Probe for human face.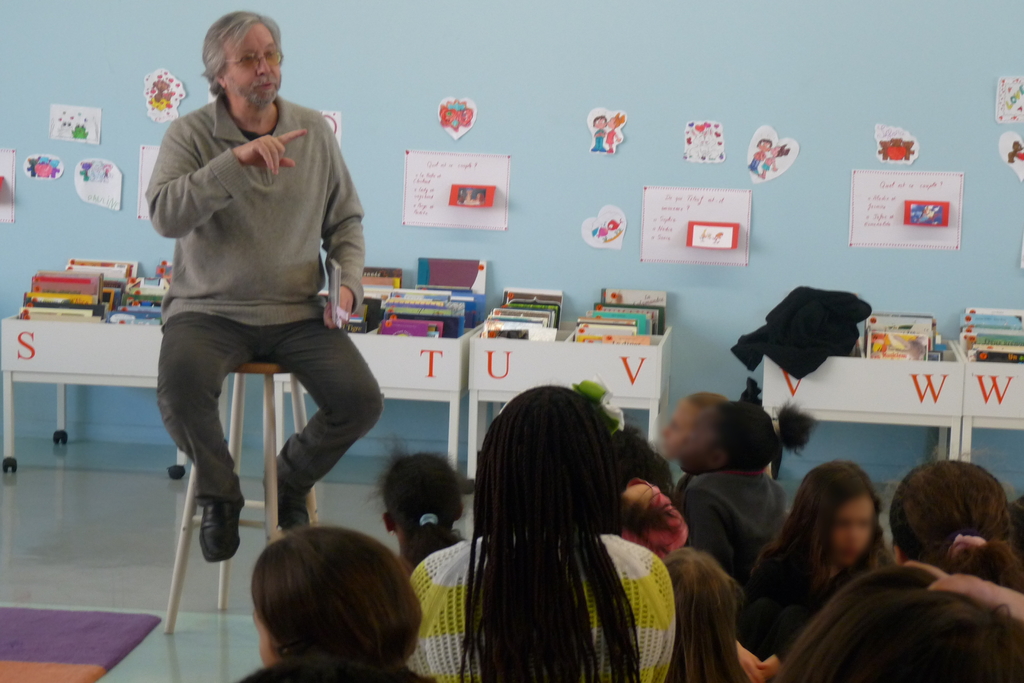
Probe result: <box>227,28,283,105</box>.
